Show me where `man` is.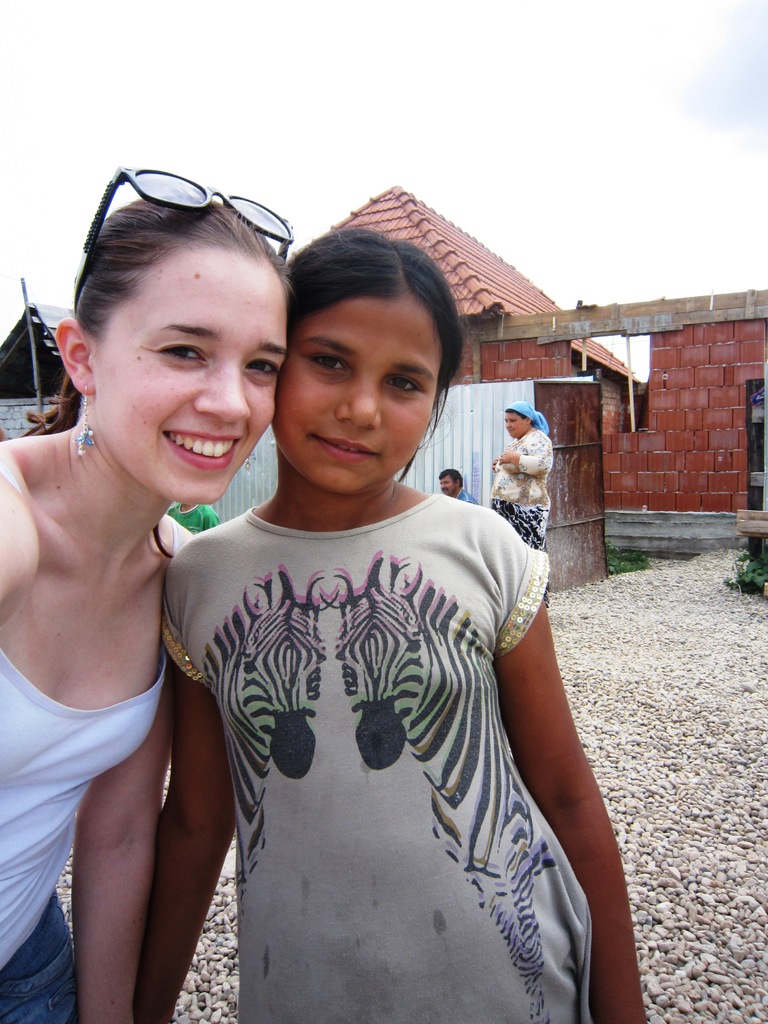
`man` is at [440, 464, 478, 502].
